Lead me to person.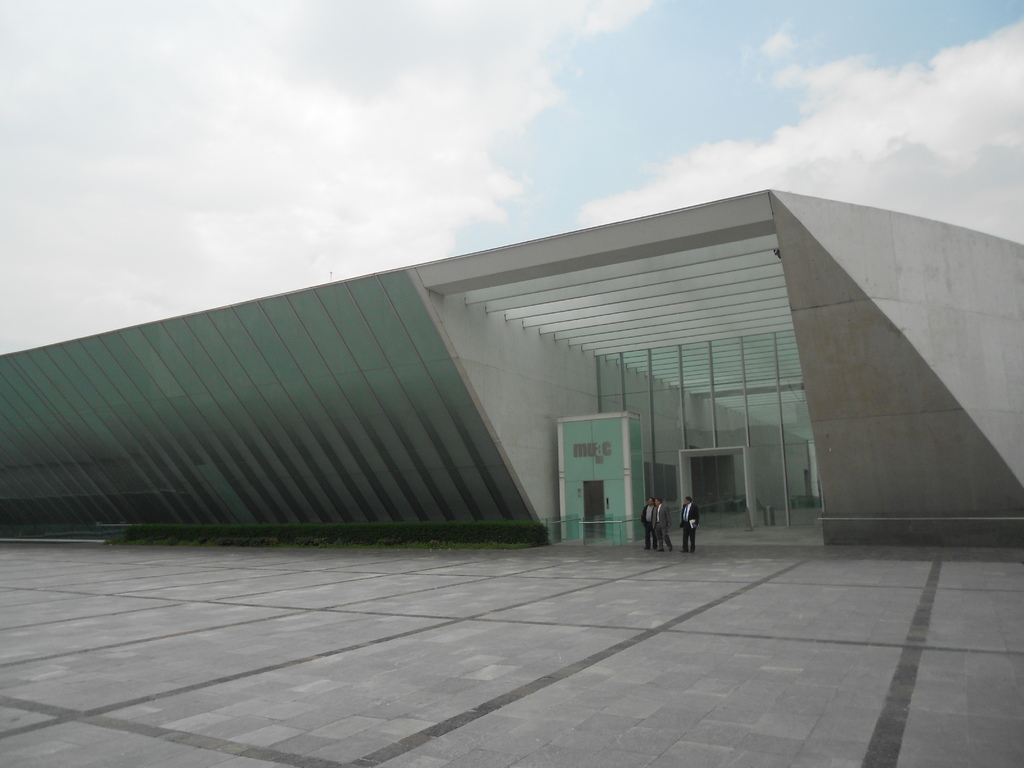
Lead to bbox=[678, 491, 700, 553].
